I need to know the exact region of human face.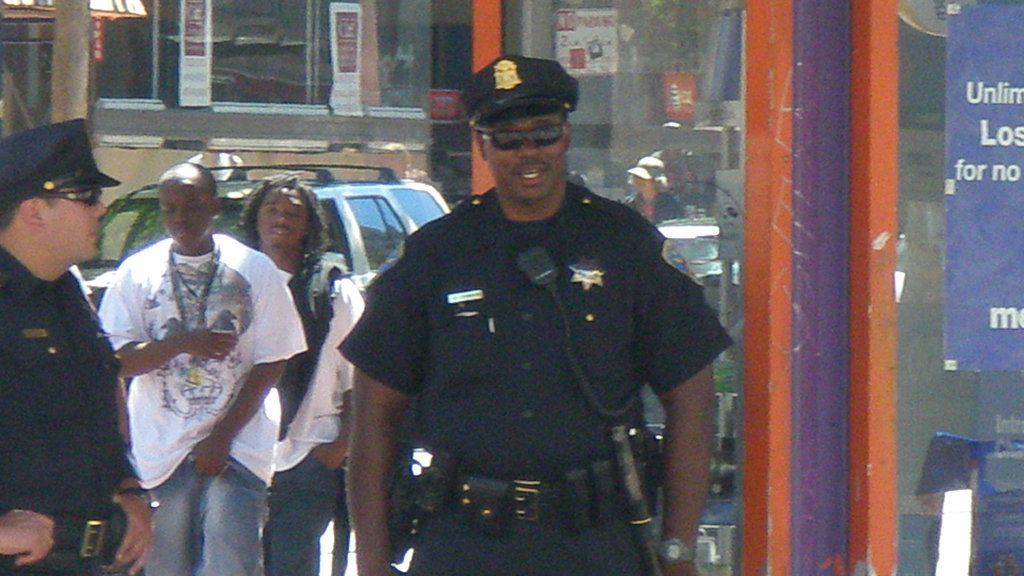
Region: locate(486, 106, 568, 200).
